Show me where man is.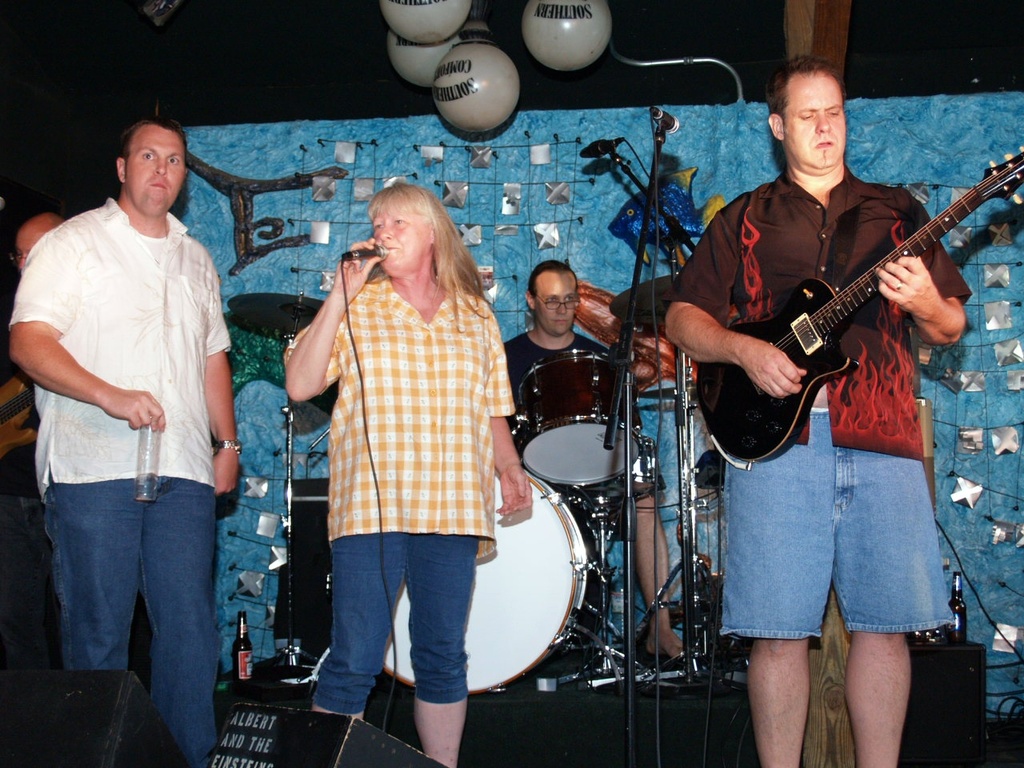
man is at <region>13, 99, 254, 740</region>.
